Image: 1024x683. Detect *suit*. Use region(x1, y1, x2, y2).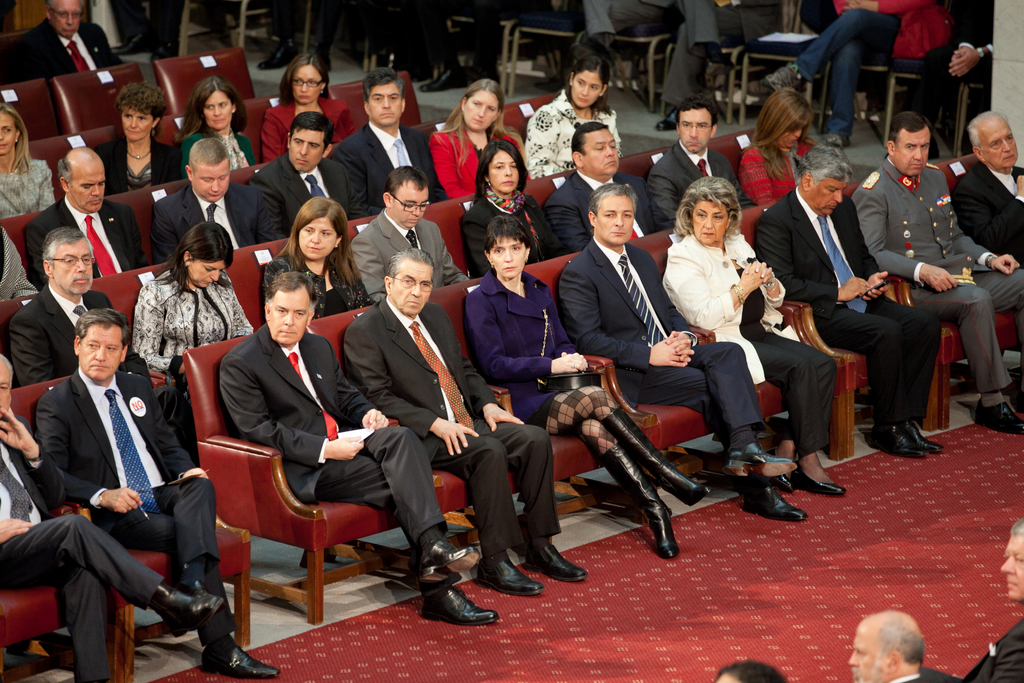
region(551, 235, 762, 440).
